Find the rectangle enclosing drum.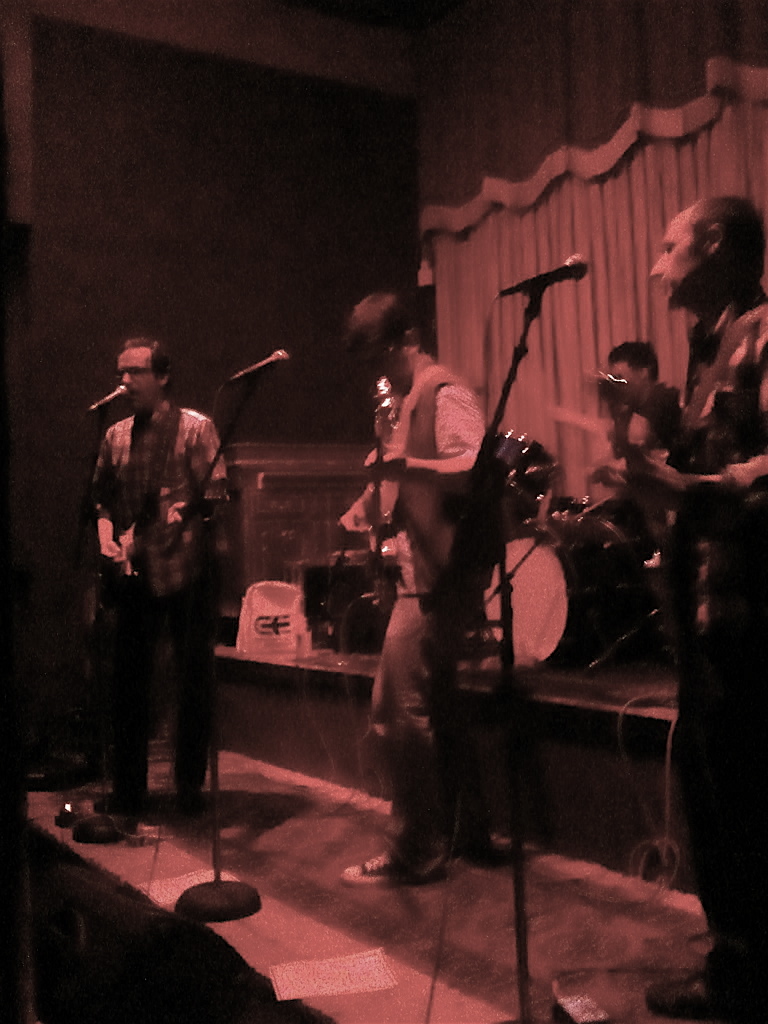
497,431,568,497.
